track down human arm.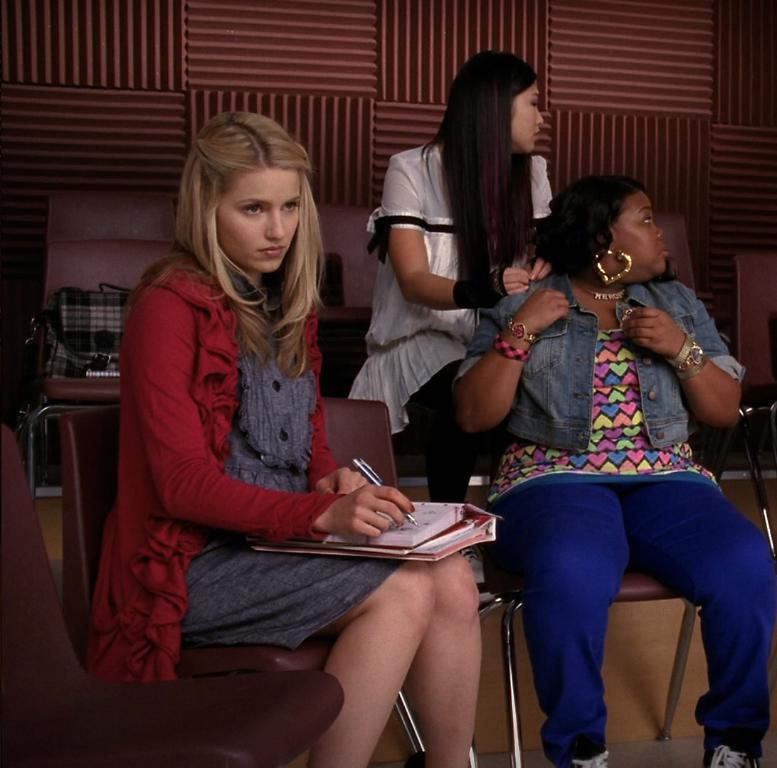
Tracked to box=[453, 270, 569, 445].
